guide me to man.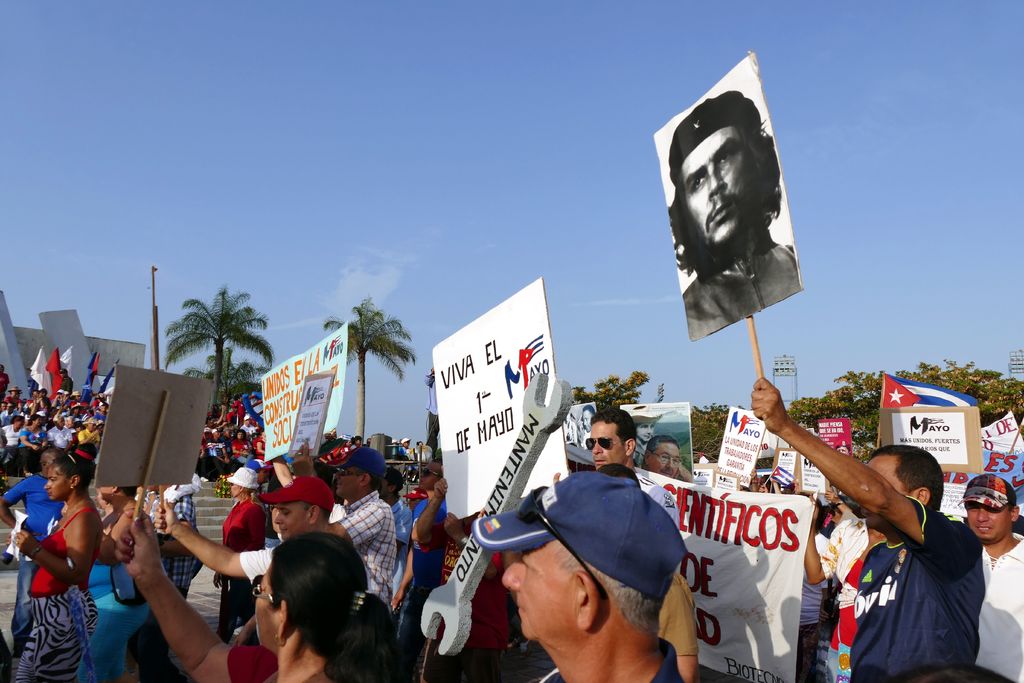
Guidance: [left=0, top=453, right=66, bottom=655].
